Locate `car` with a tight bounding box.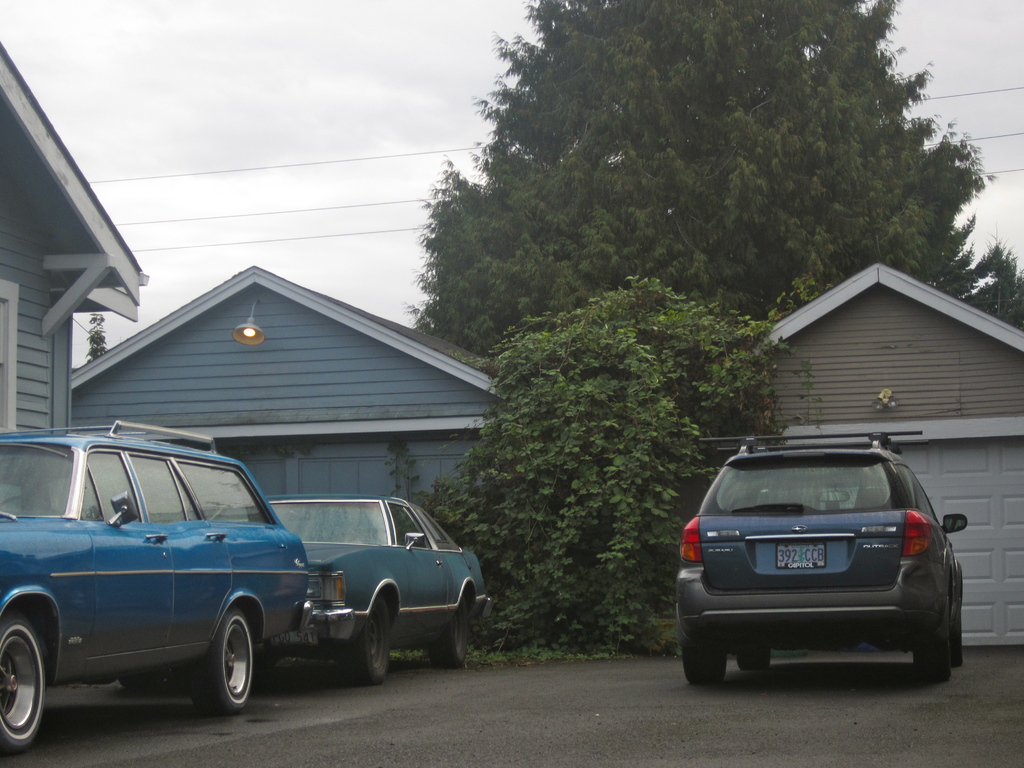
244 491 490 687.
